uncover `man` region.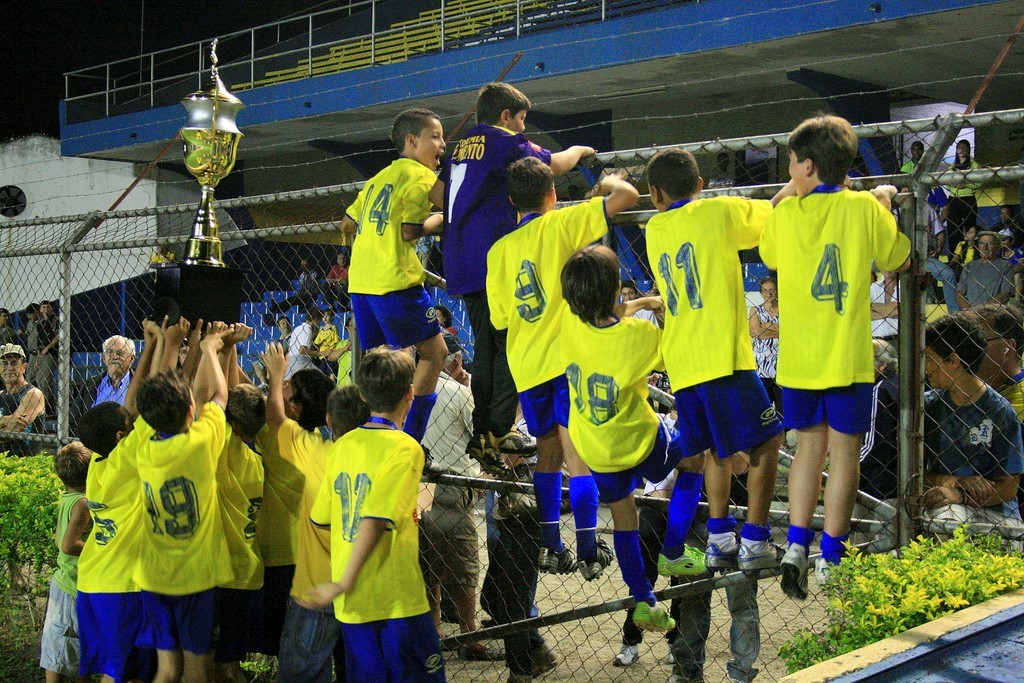
Uncovered: box=[32, 303, 61, 412].
